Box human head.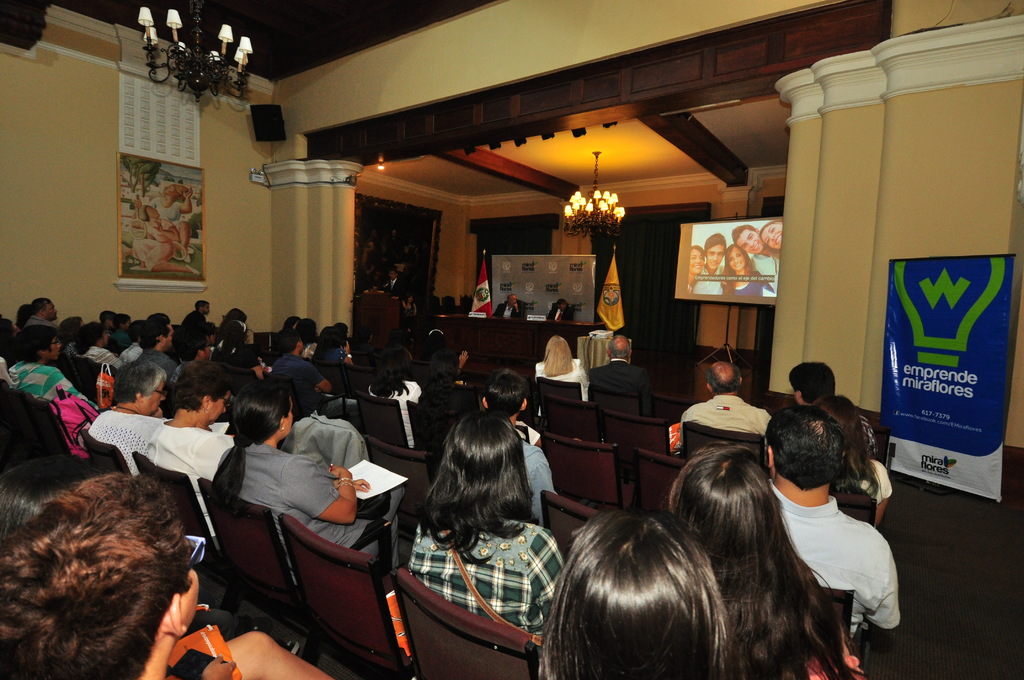
[x1=701, y1=232, x2=729, y2=270].
